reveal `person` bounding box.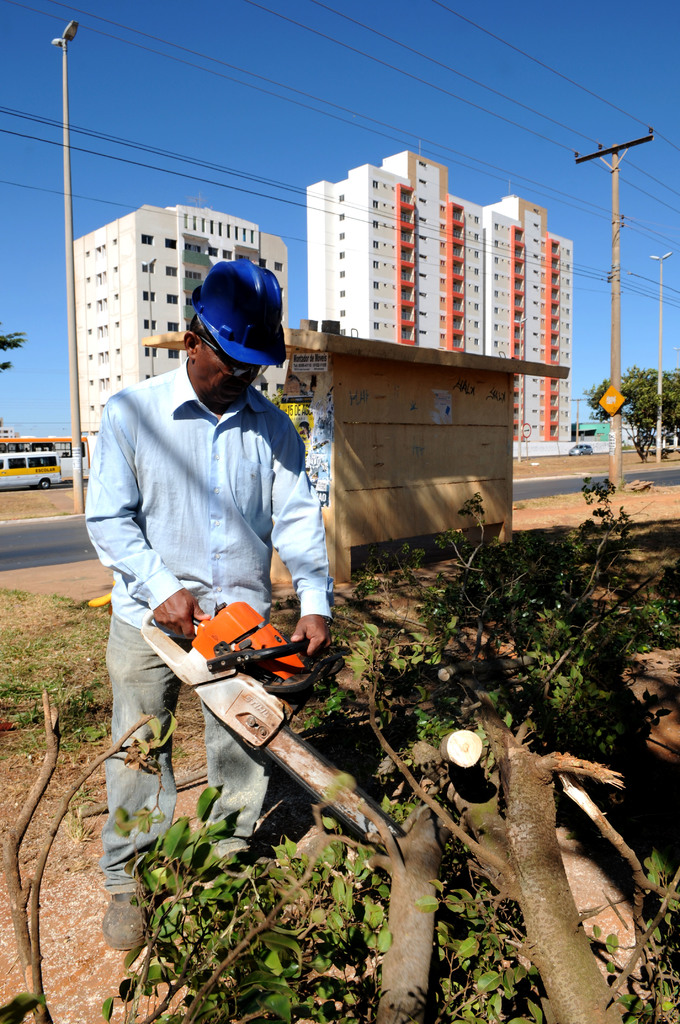
Revealed: 78,253,334,951.
